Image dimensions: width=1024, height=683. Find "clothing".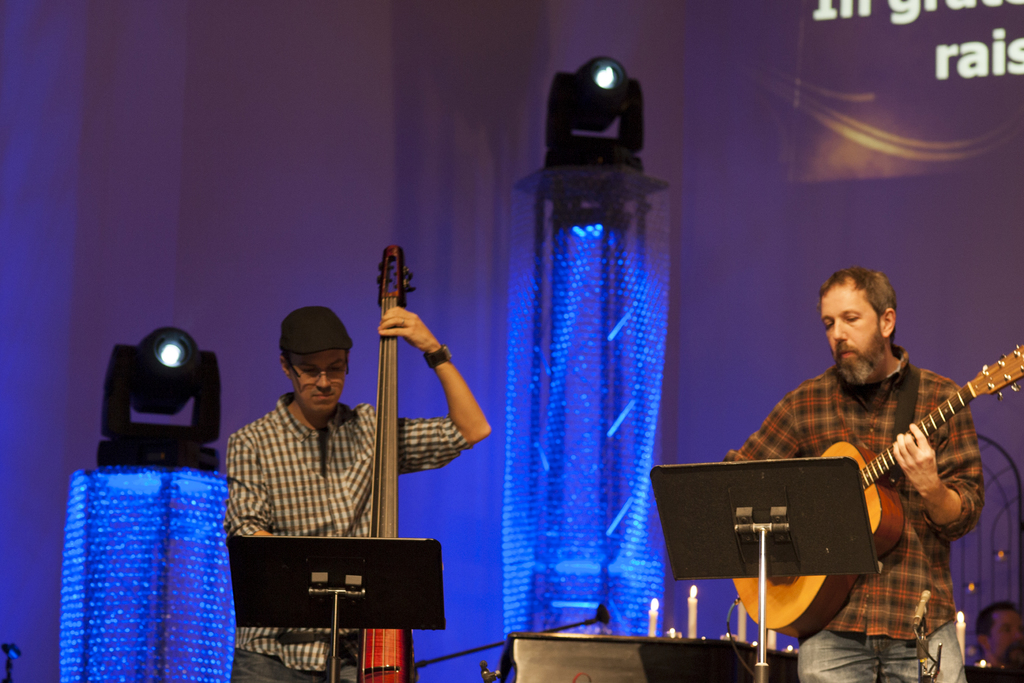
<region>225, 386, 474, 682</region>.
